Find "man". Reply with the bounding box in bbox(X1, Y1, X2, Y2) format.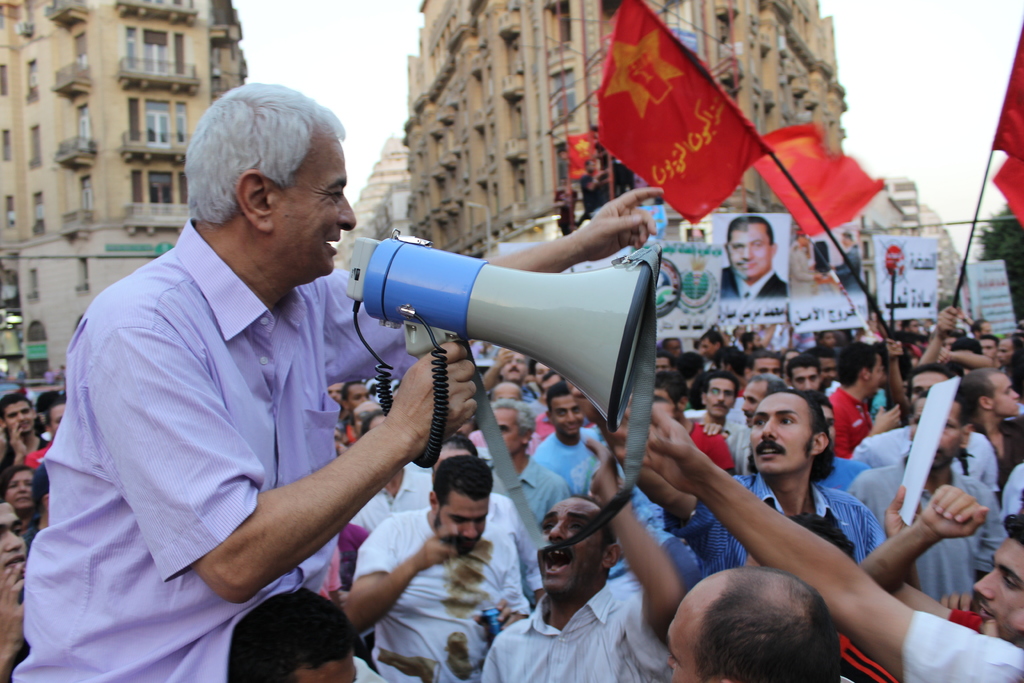
bbox(827, 229, 865, 292).
